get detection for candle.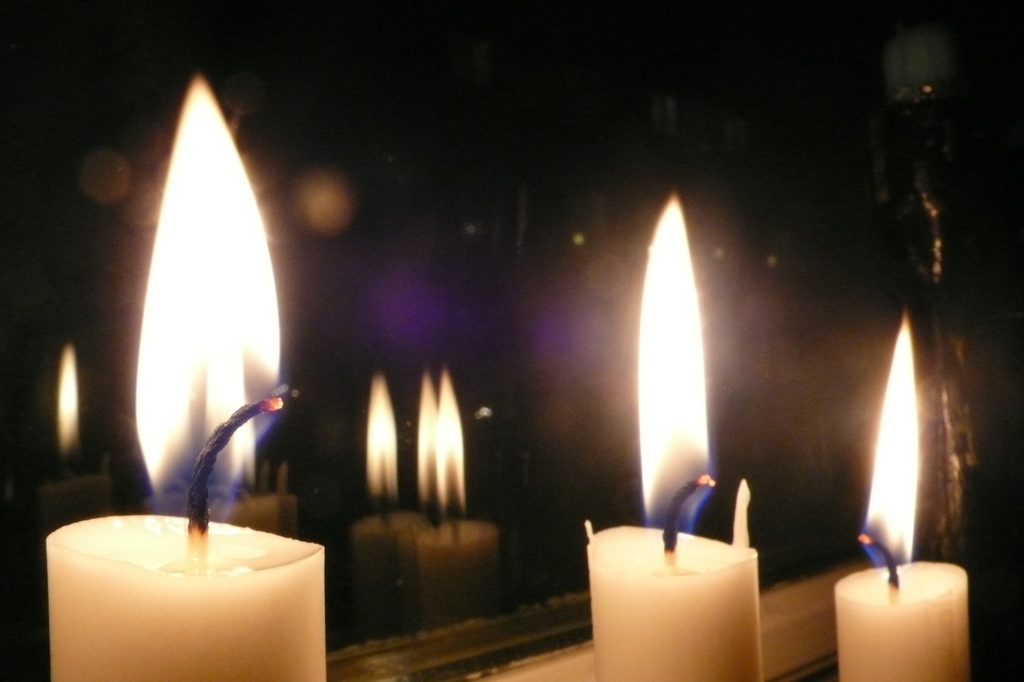
Detection: [left=45, top=341, right=109, bottom=534].
